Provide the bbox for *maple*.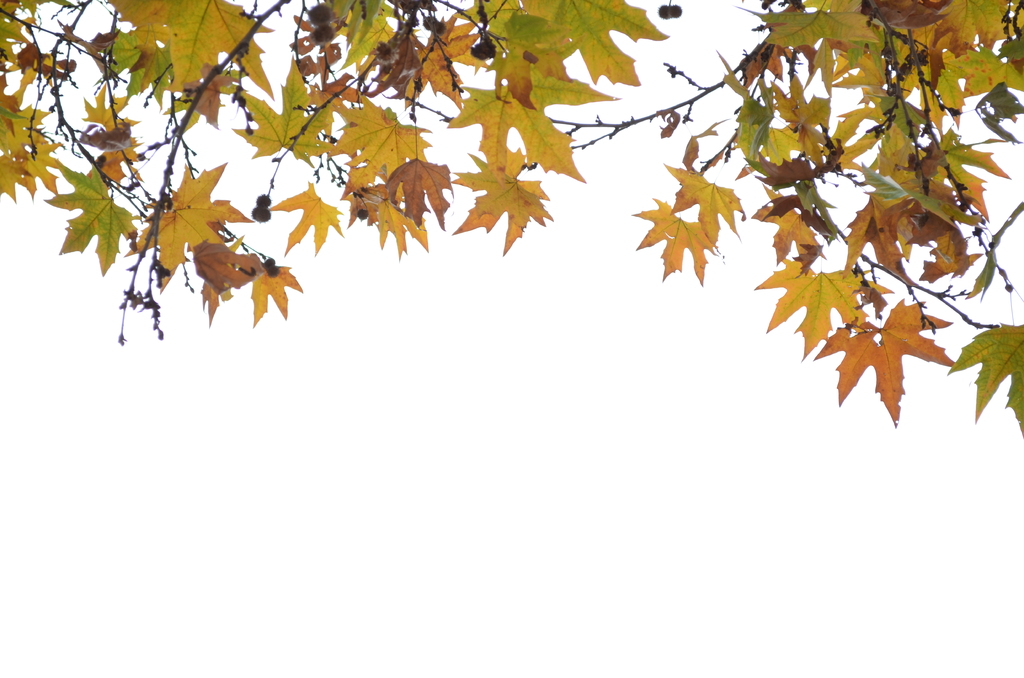
0:0:1023:444.
